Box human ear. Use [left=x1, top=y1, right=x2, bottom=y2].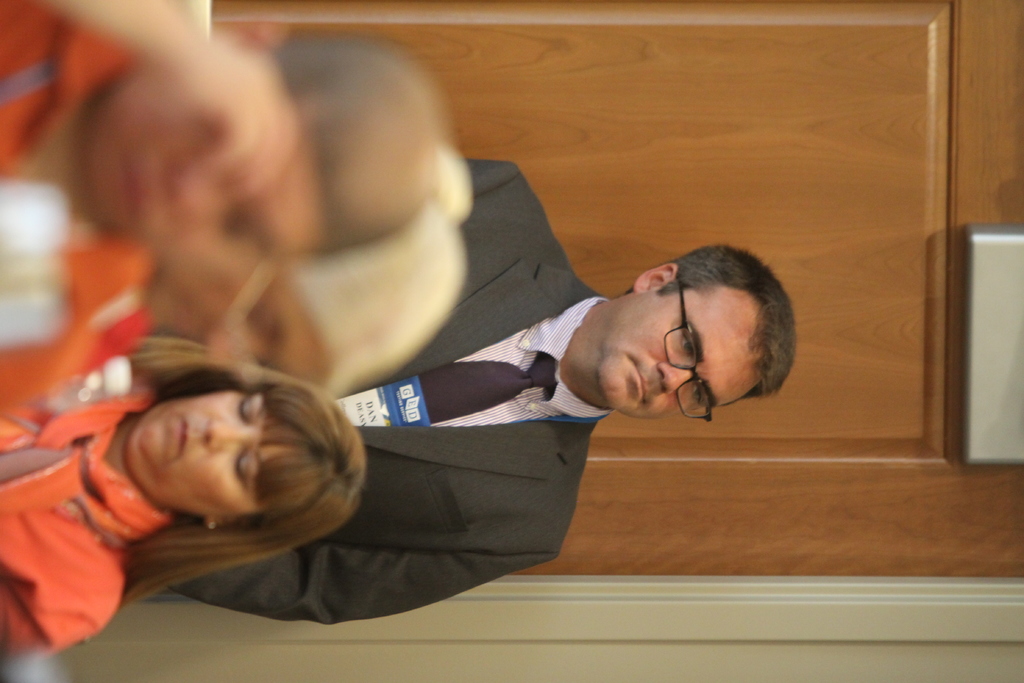
[left=204, top=518, right=236, bottom=530].
